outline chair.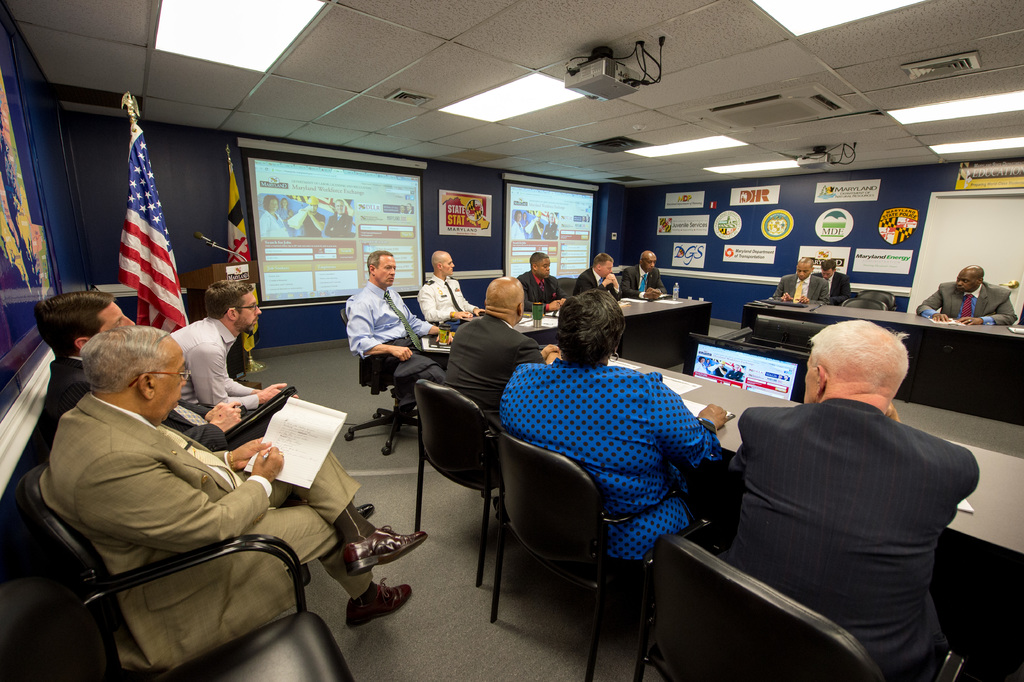
Outline: x1=842 y1=295 x2=892 y2=313.
